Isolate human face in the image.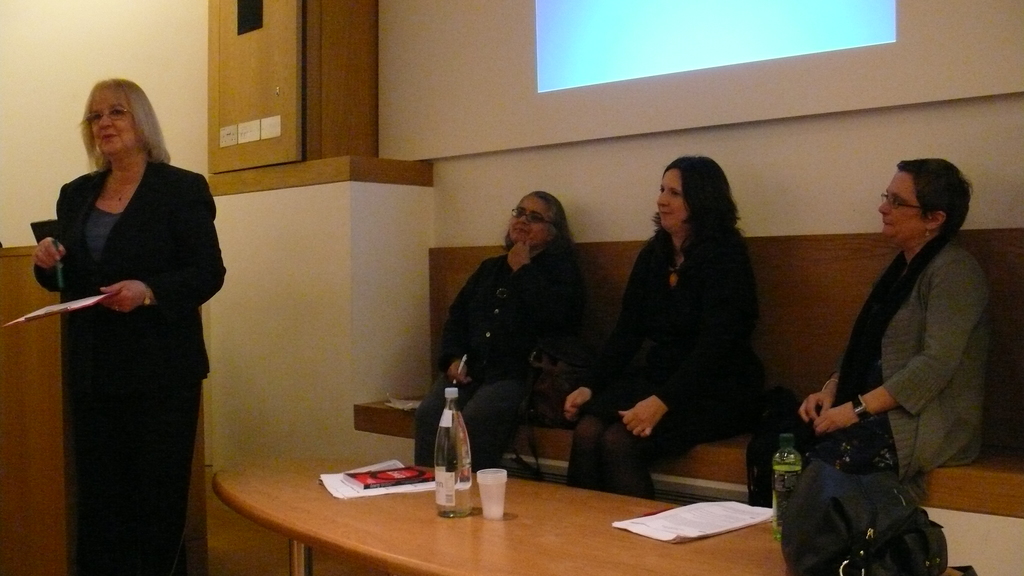
Isolated region: region(877, 170, 922, 239).
